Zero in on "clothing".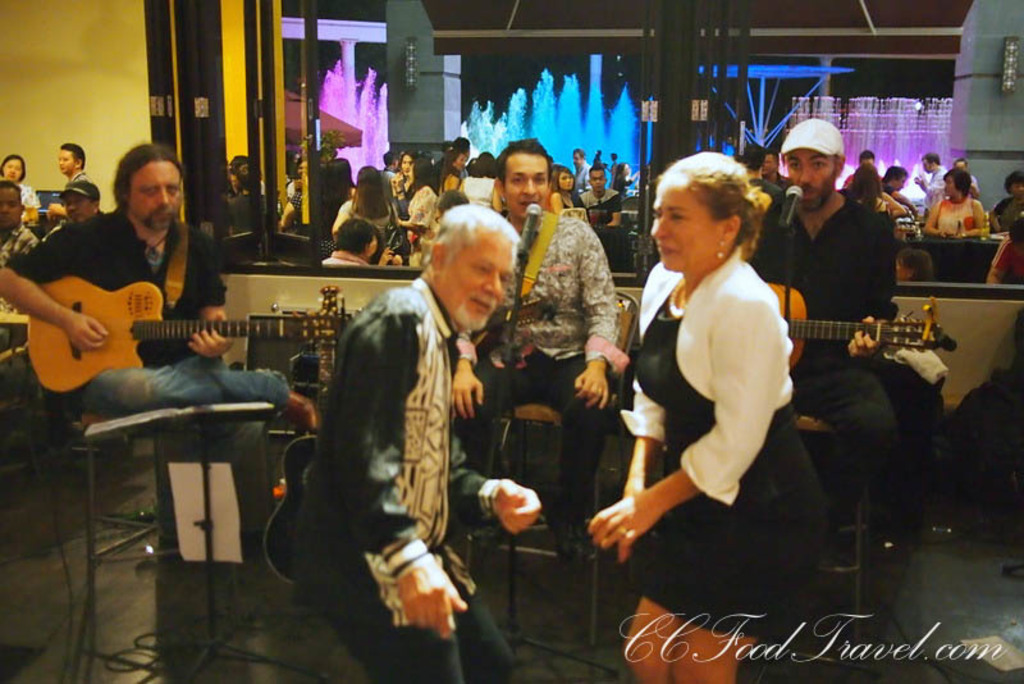
Zeroed in: BBox(931, 190, 991, 237).
